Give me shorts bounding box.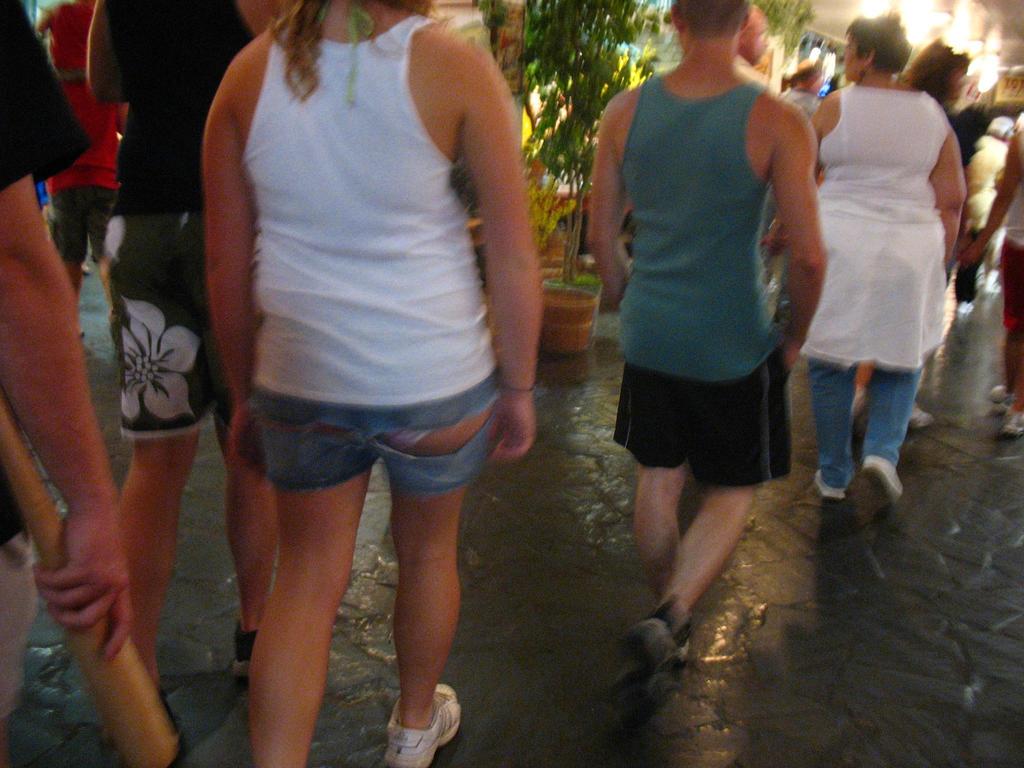
detection(47, 184, 116, 262).
